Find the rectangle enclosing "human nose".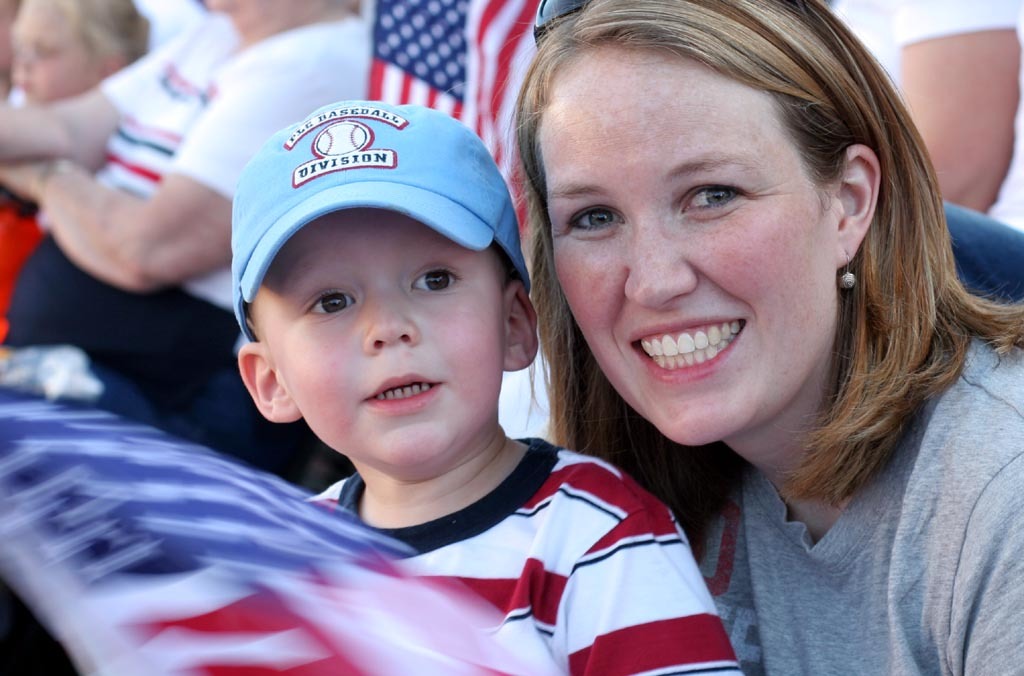
<region>361, 282, 424, 356</region>.
